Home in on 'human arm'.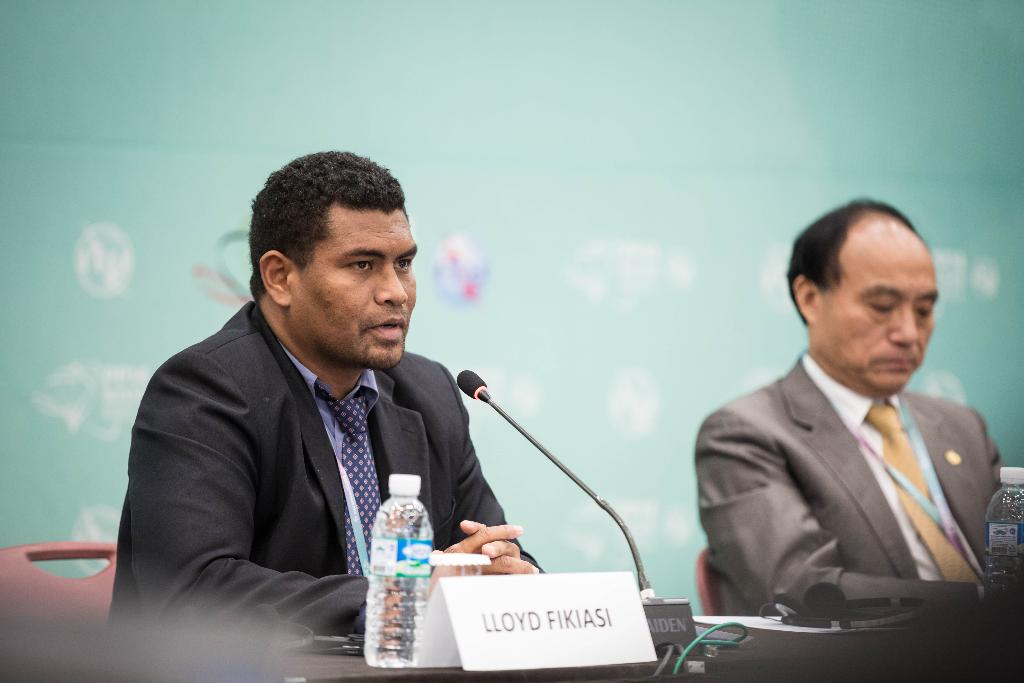
Homed in at pyautogui.locateOnScreen(695, 399, 981, 616).
